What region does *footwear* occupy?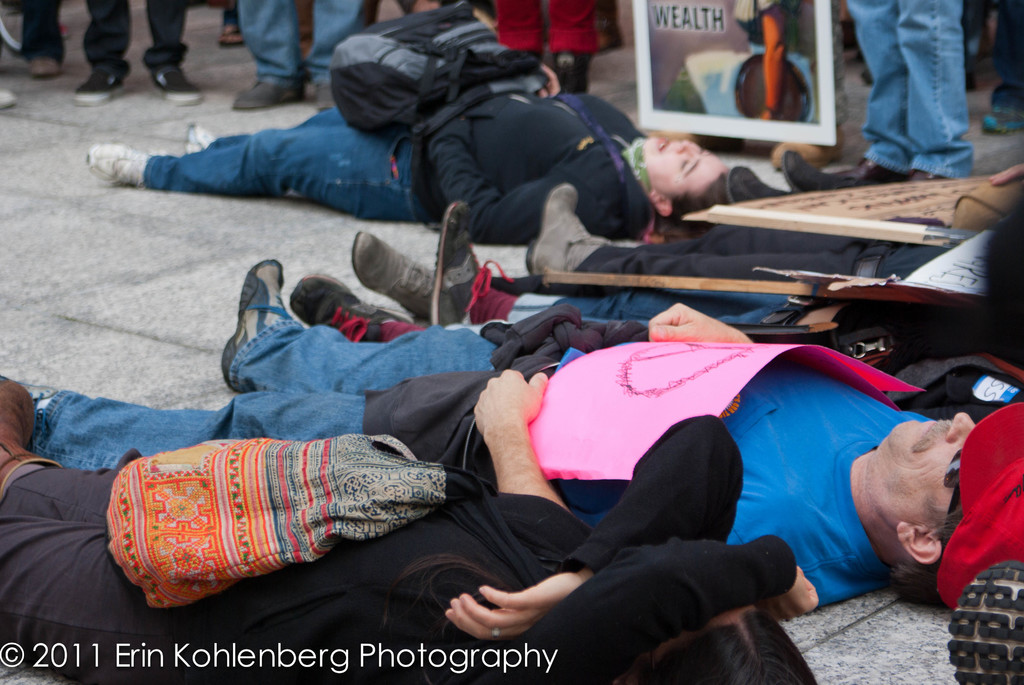
locate(728, 163, 797, 207).
